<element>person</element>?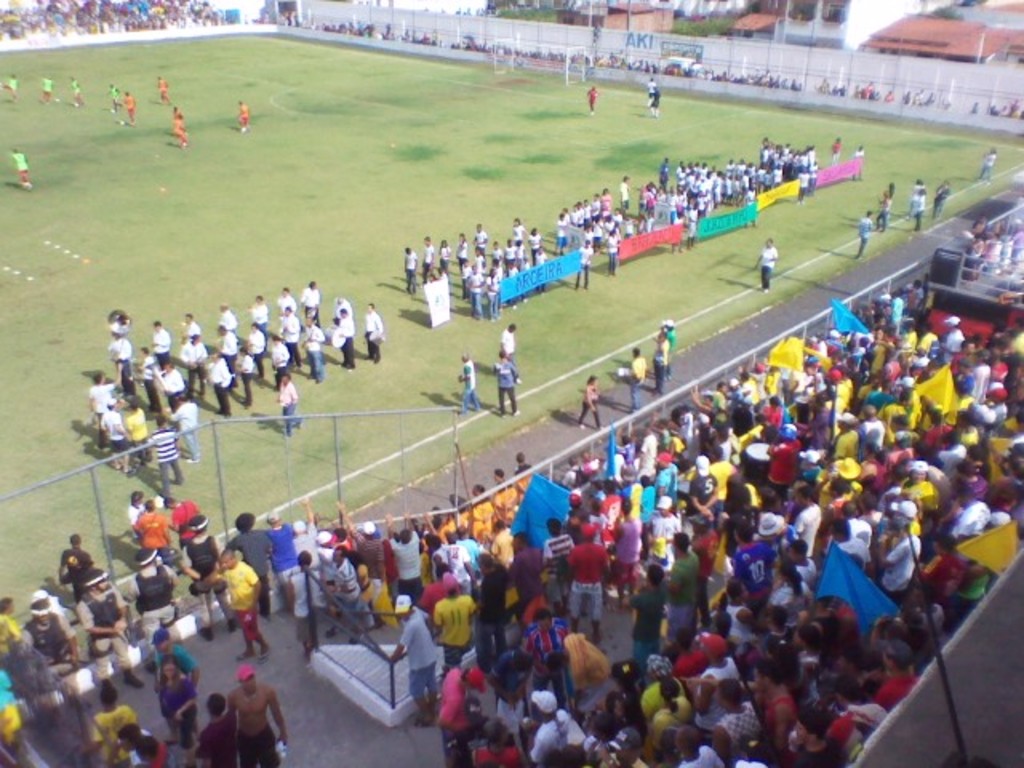
<bbox>202, 352, 230, 413</bbox>
